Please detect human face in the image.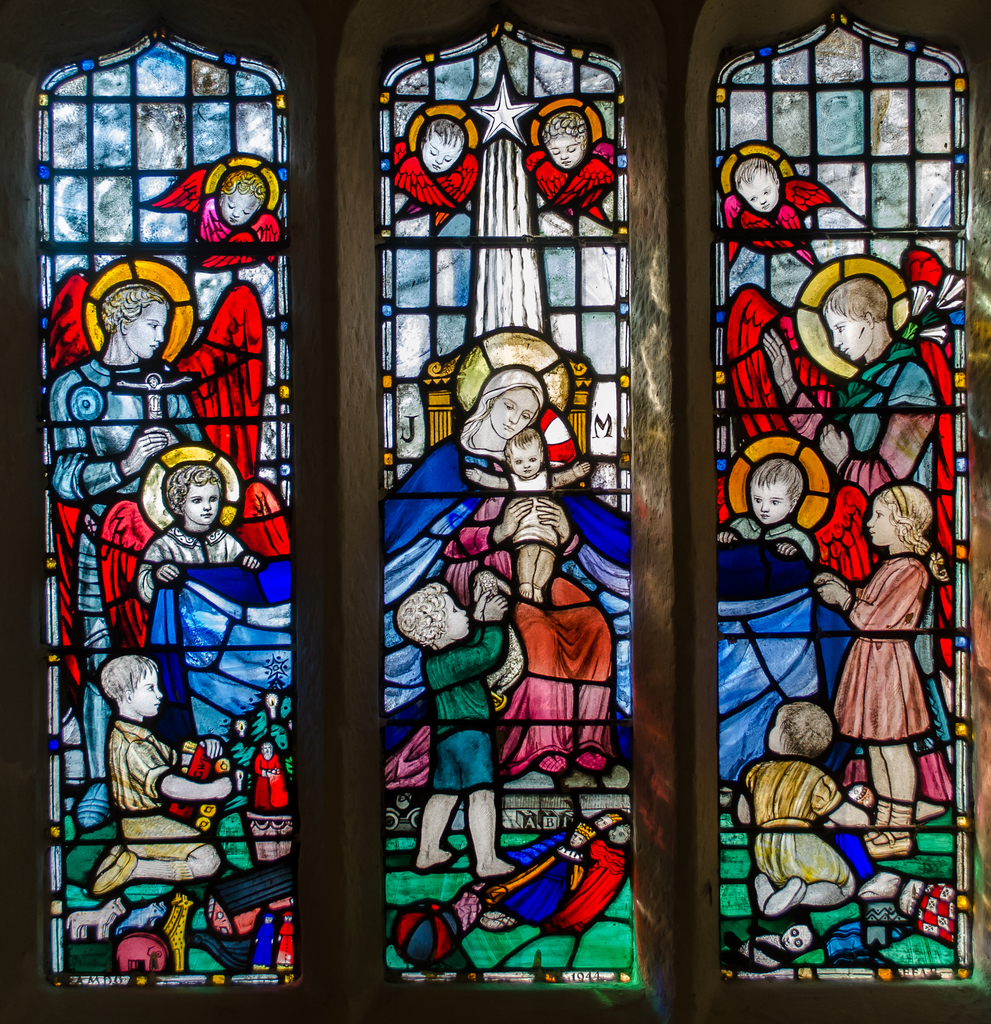
(x1=749, y1=484, x2=794, y2=531).
